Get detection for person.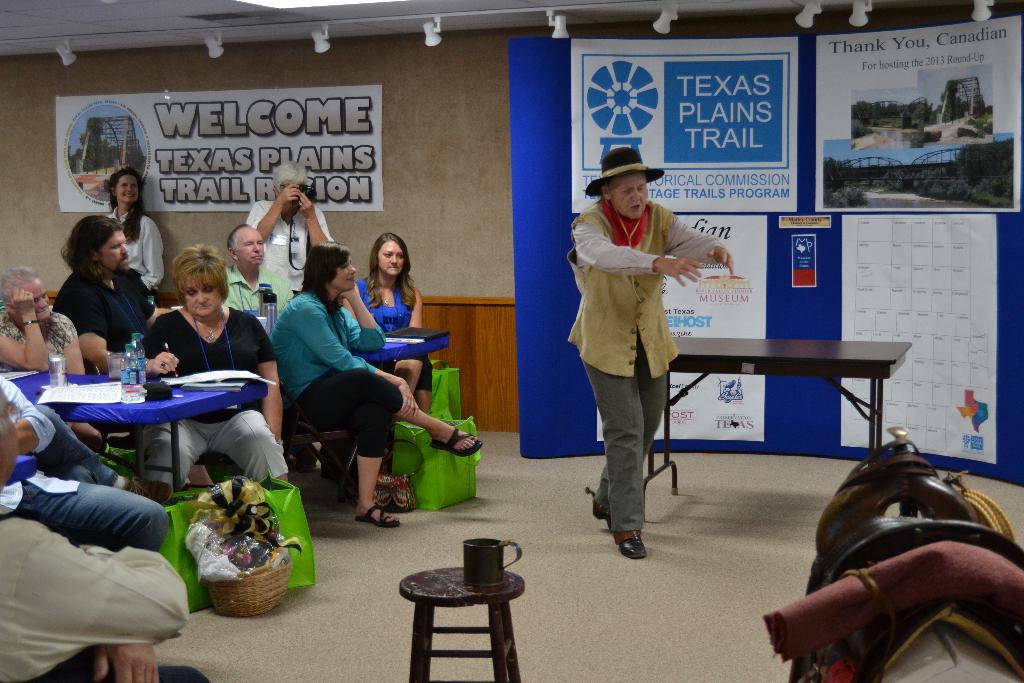
Detection: pyautogui.locateOnScreen(563, 172, 732, 557).
